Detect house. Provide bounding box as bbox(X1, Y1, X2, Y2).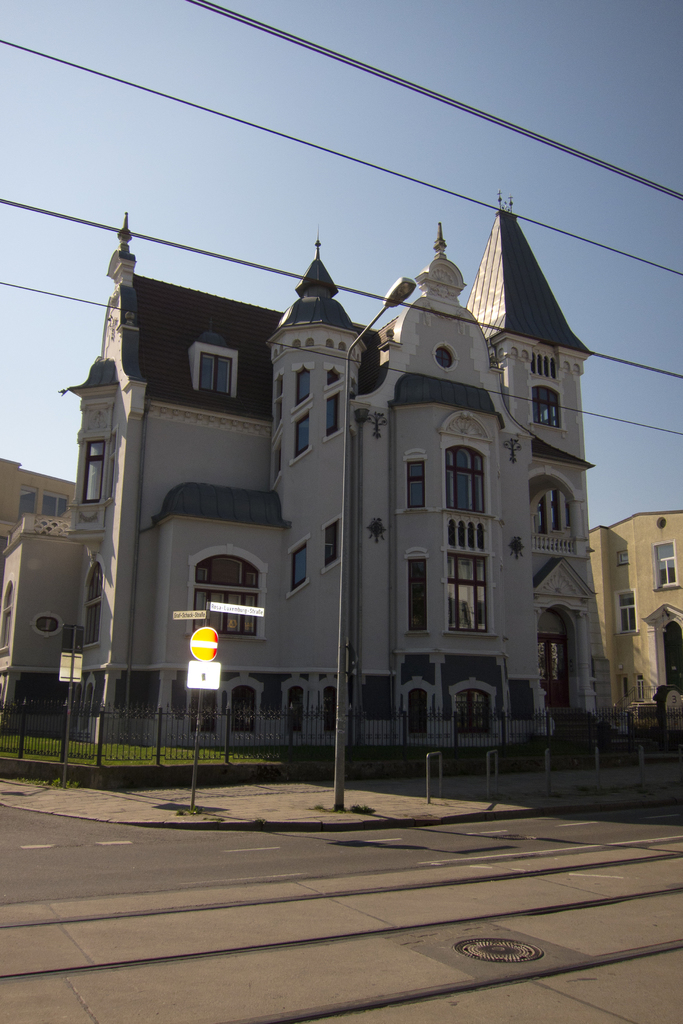
bbox(589, 503, 682, 727).
